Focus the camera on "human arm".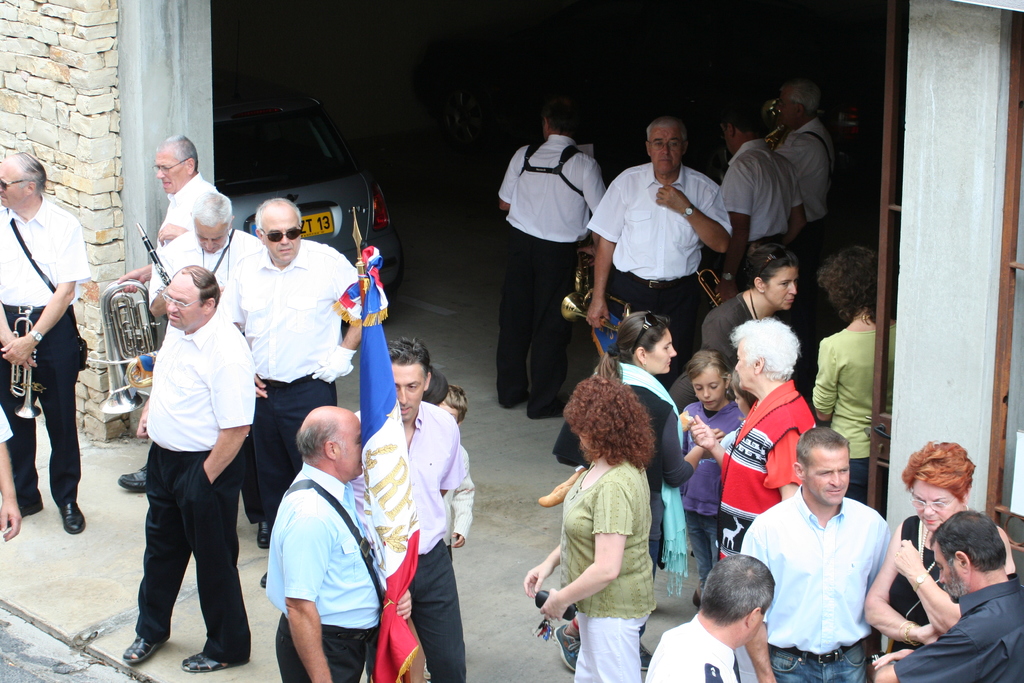
Focus region: <region>0, 298, 35, 378</region>.
